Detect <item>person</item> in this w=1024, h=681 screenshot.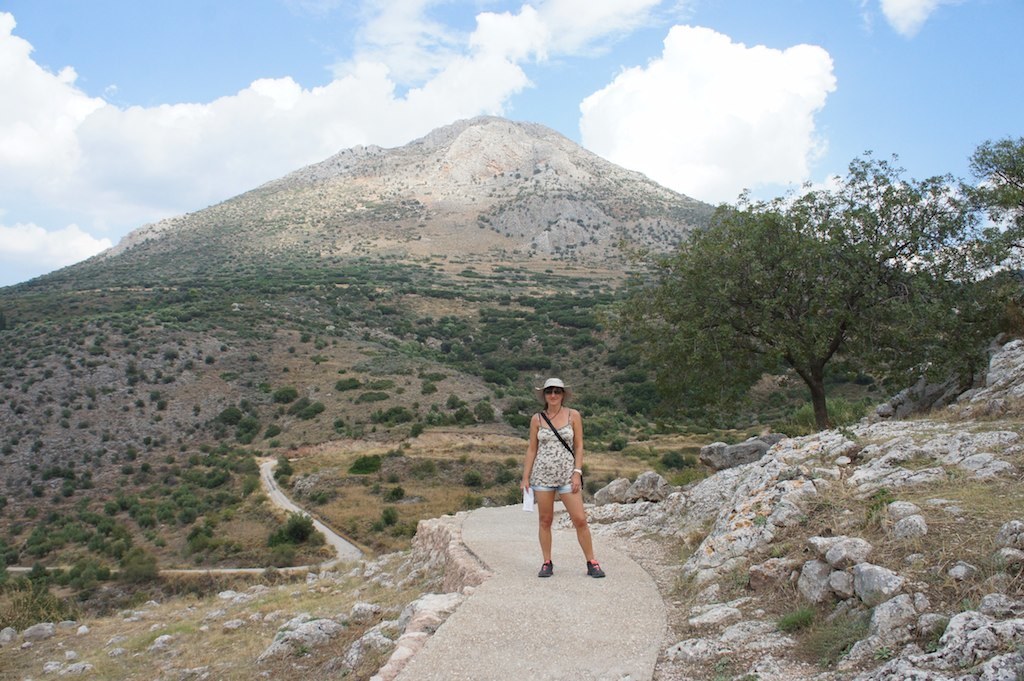
Detection: x1=521 y1=372 x2=612 y2=581.
